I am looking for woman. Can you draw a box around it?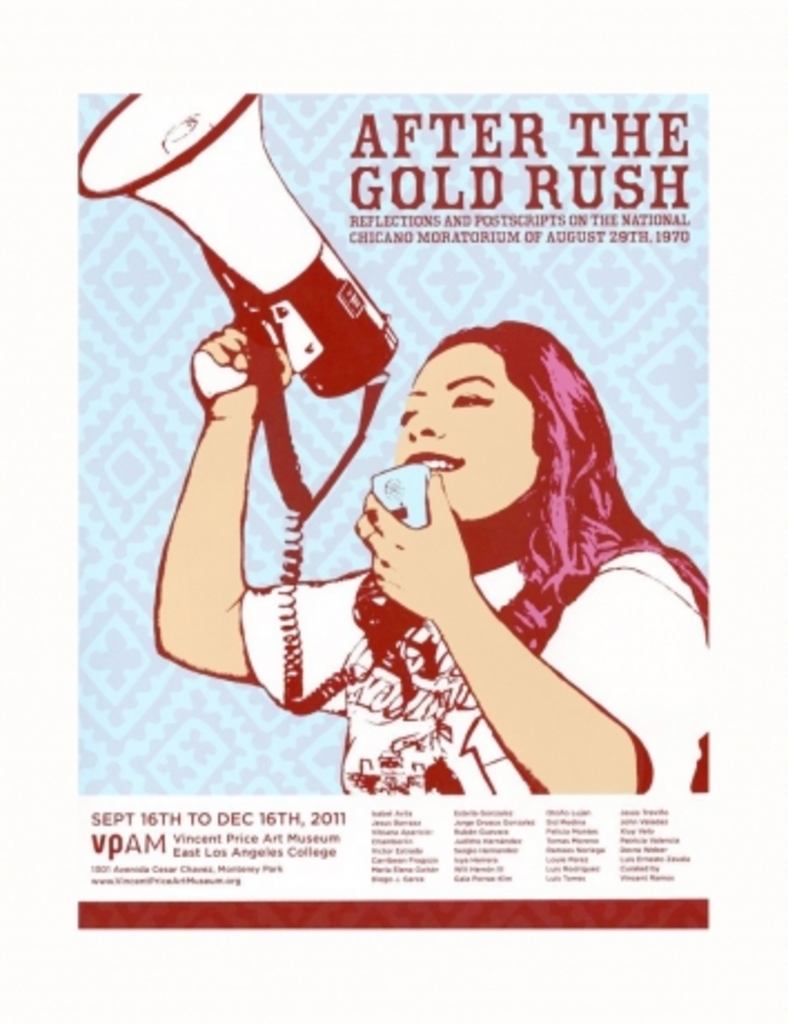
Sure, the bounding box is box=[127, 98, 648, 835].
